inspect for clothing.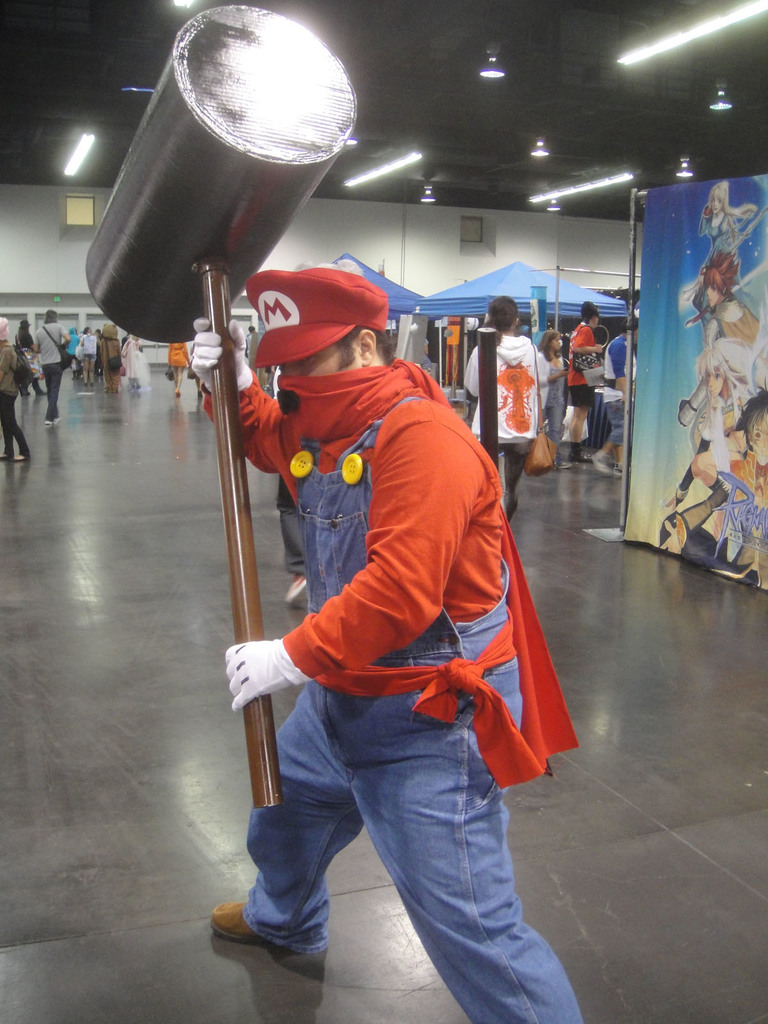
Inspection: bbox(13, 339, 48, 391).
